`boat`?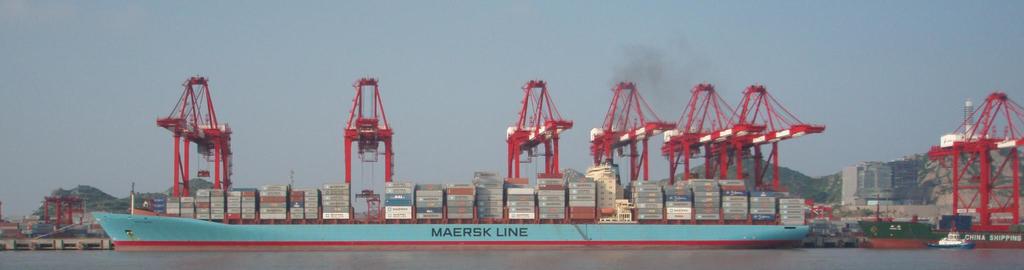
rect(922, 230, 973, 247)
